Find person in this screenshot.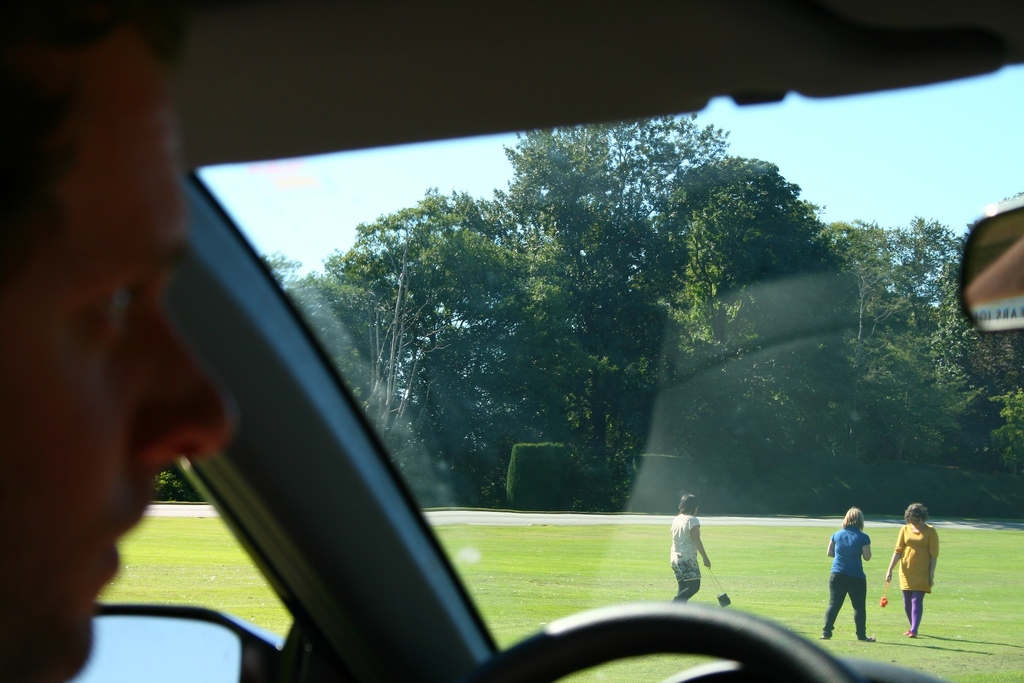
The bounding box for person is 0, 0, 240, 682.
